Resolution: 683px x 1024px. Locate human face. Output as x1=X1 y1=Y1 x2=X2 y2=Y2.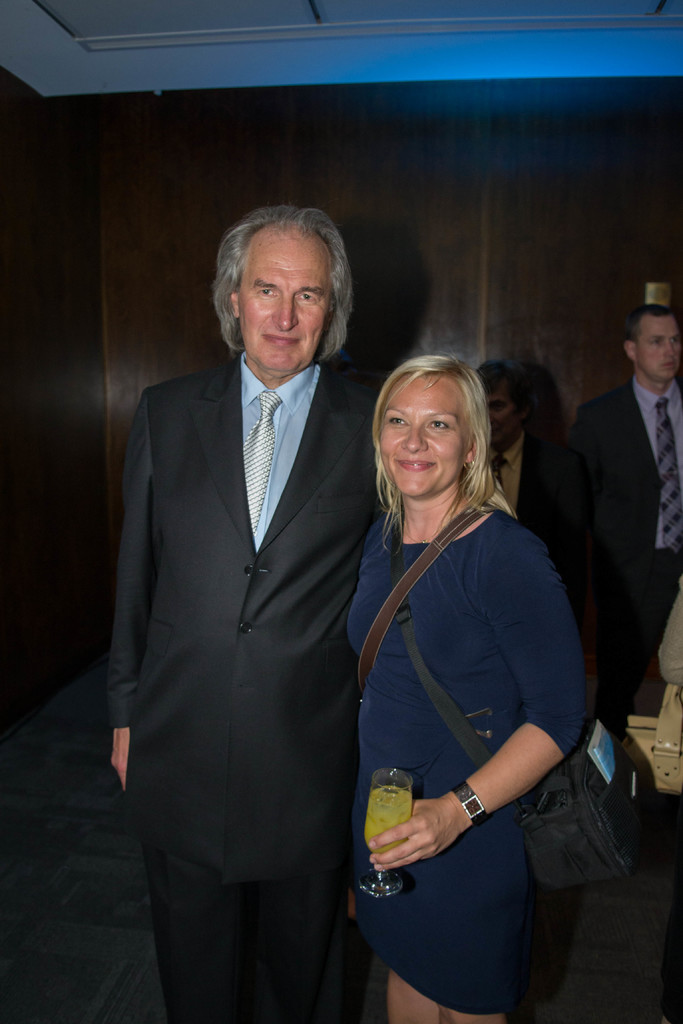
x1=484 y1=375 x2=509 y2=433.
